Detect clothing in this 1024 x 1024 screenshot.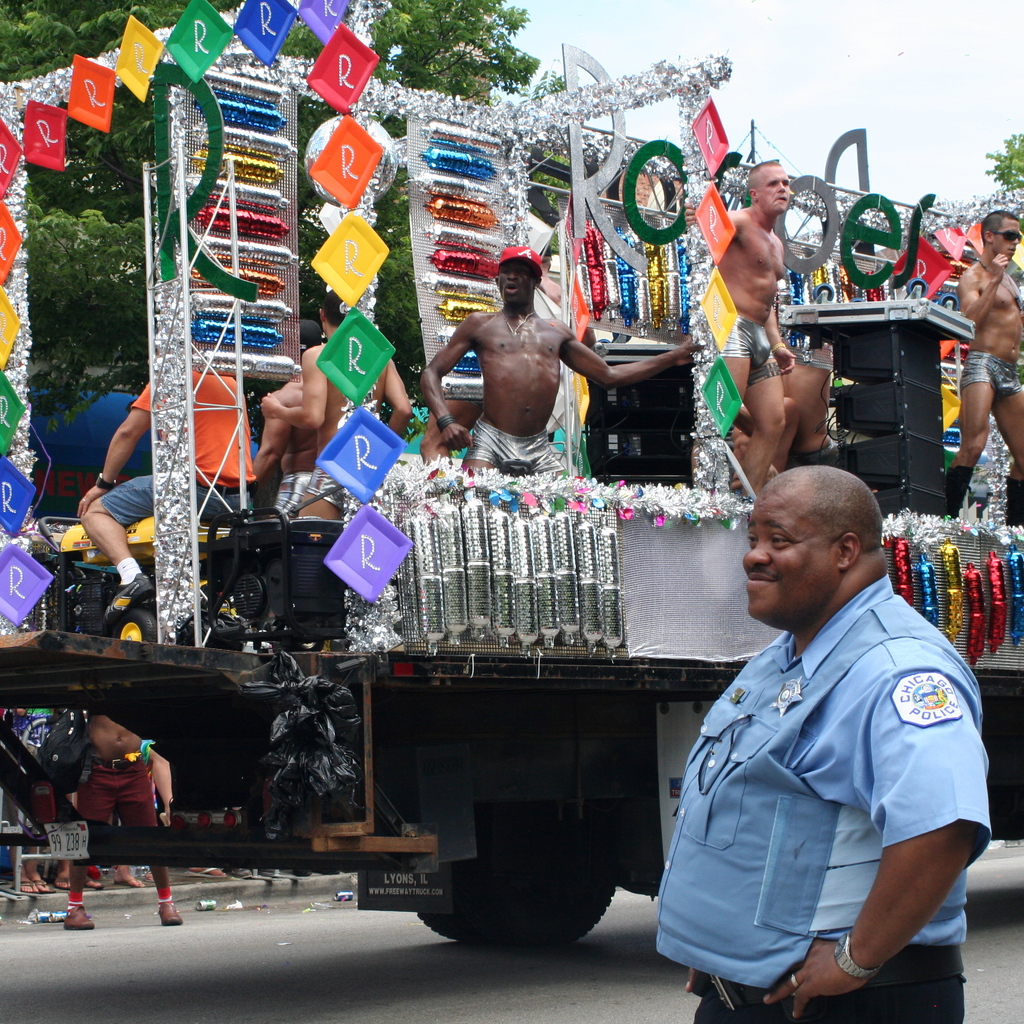
Detection: box=[704, 317, 772, 392].
